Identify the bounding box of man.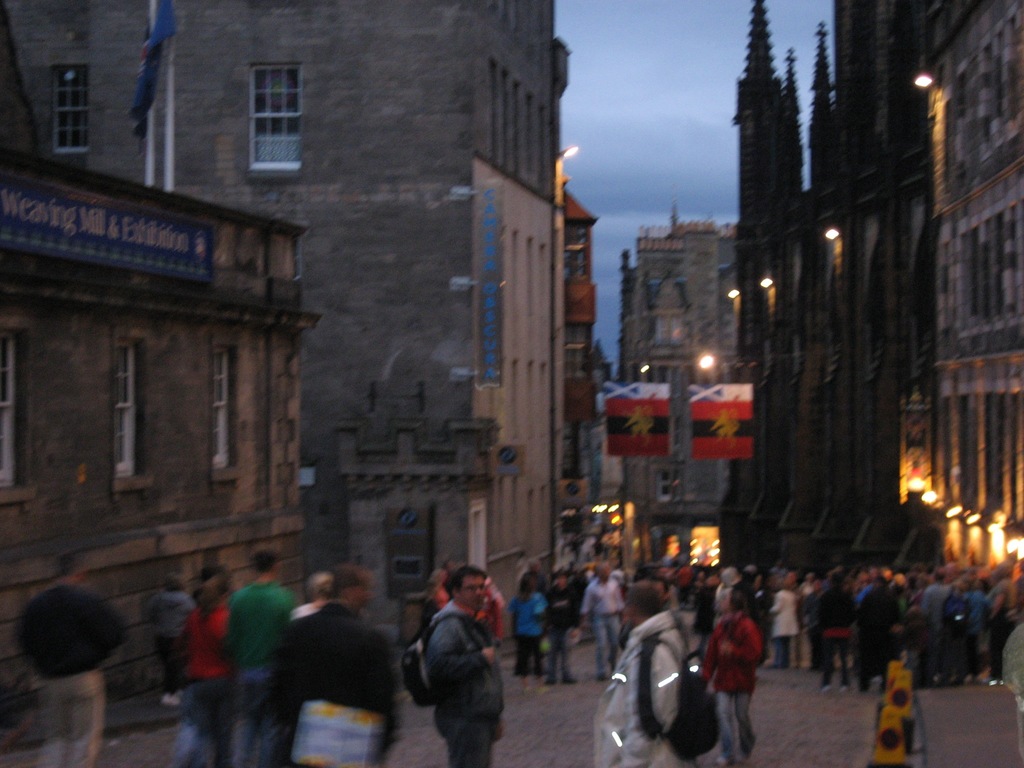
<box>401,567,516,764</box>.
